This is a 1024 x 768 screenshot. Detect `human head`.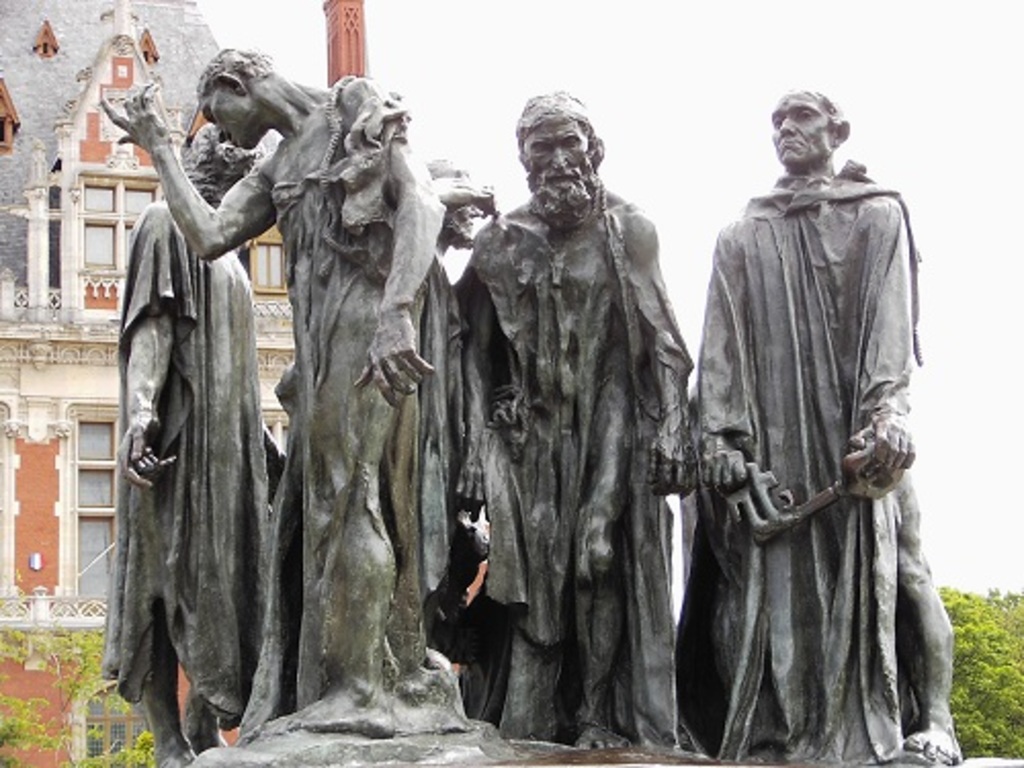
select_region(768, 84, 850, 168).
